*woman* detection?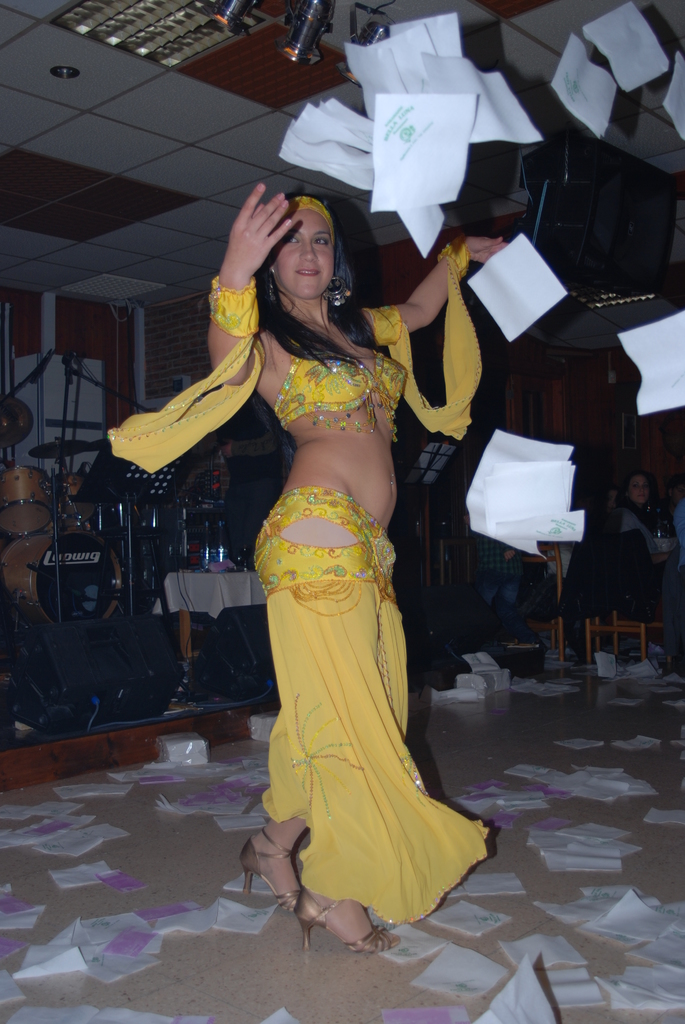
box=[185, 154, 477, 959]
